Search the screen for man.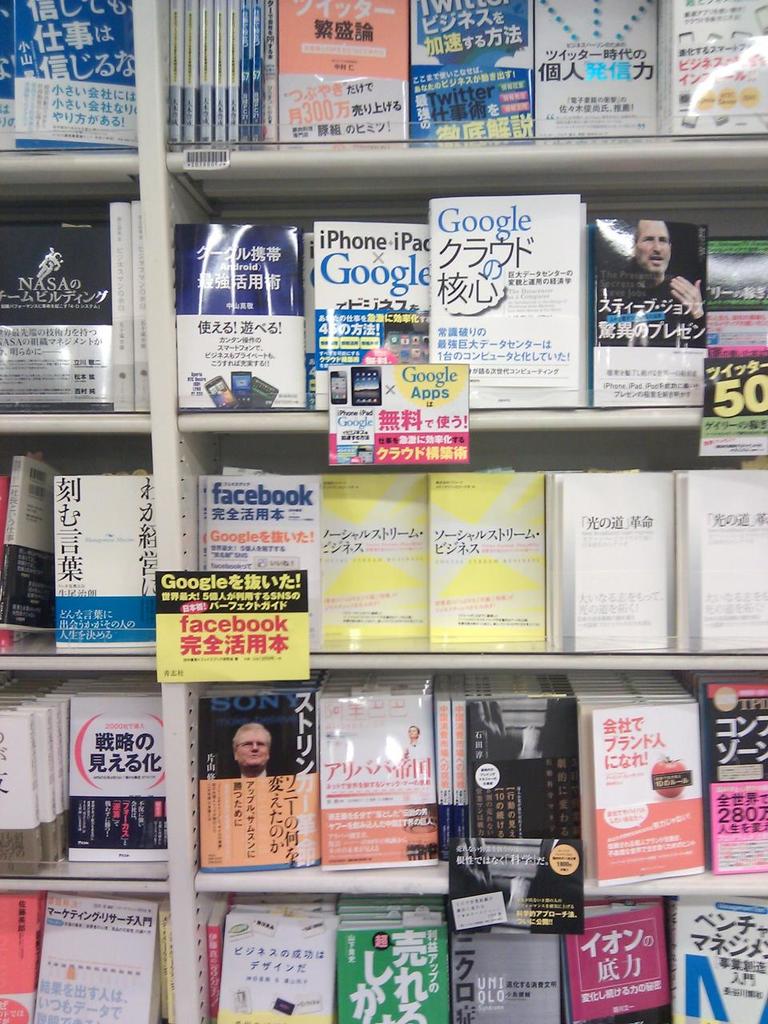
Found at <bbox>627, 215, 719, 312</bbox>.
